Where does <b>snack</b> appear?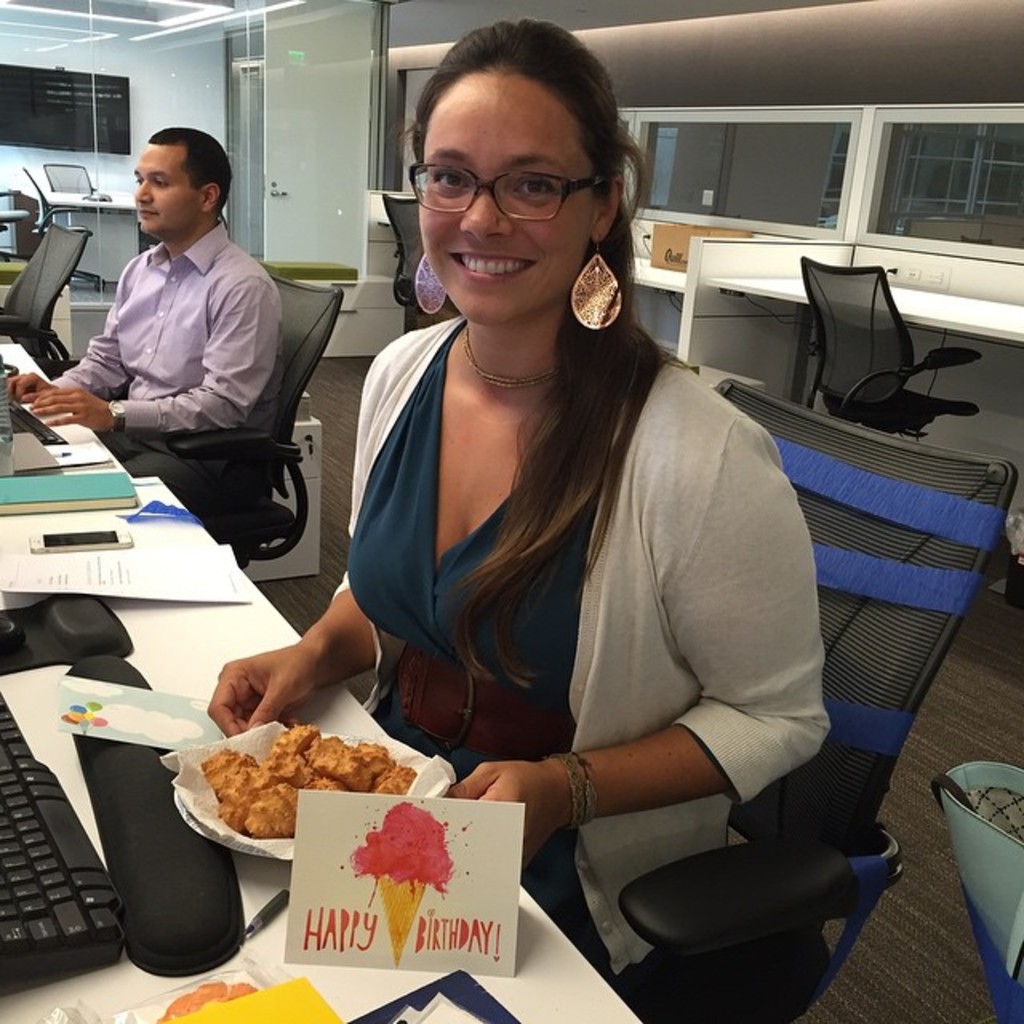
Appears at BBox(208, 730, 442, 829).
